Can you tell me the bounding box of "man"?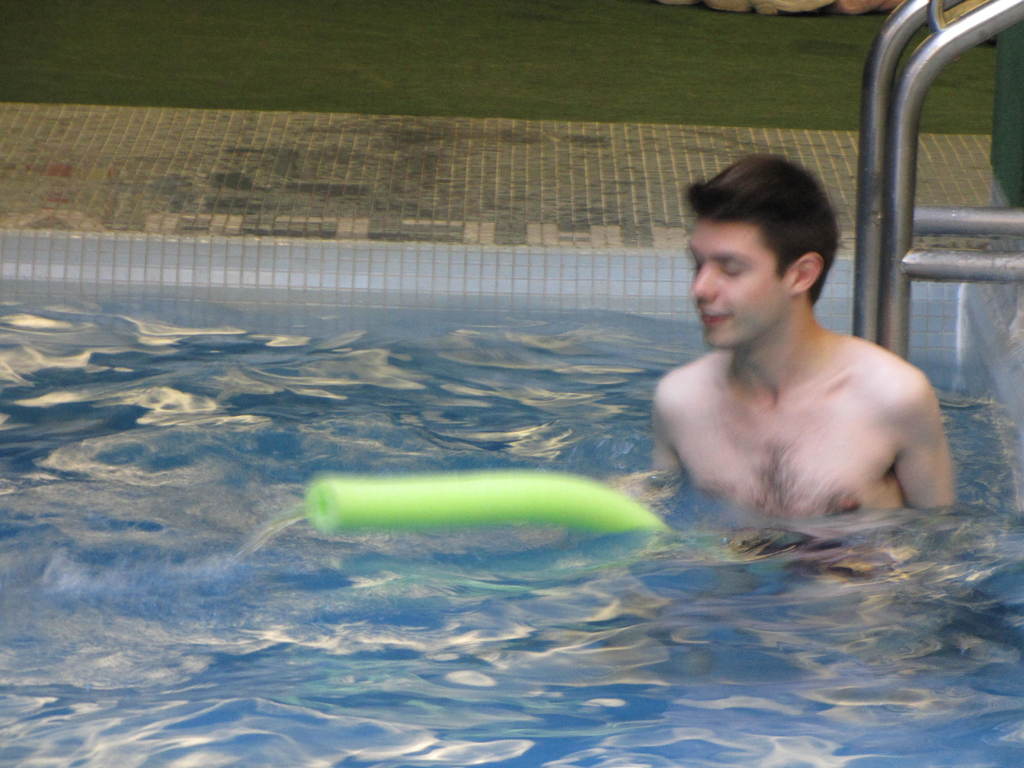
crop(637, 154, 956, 527).
